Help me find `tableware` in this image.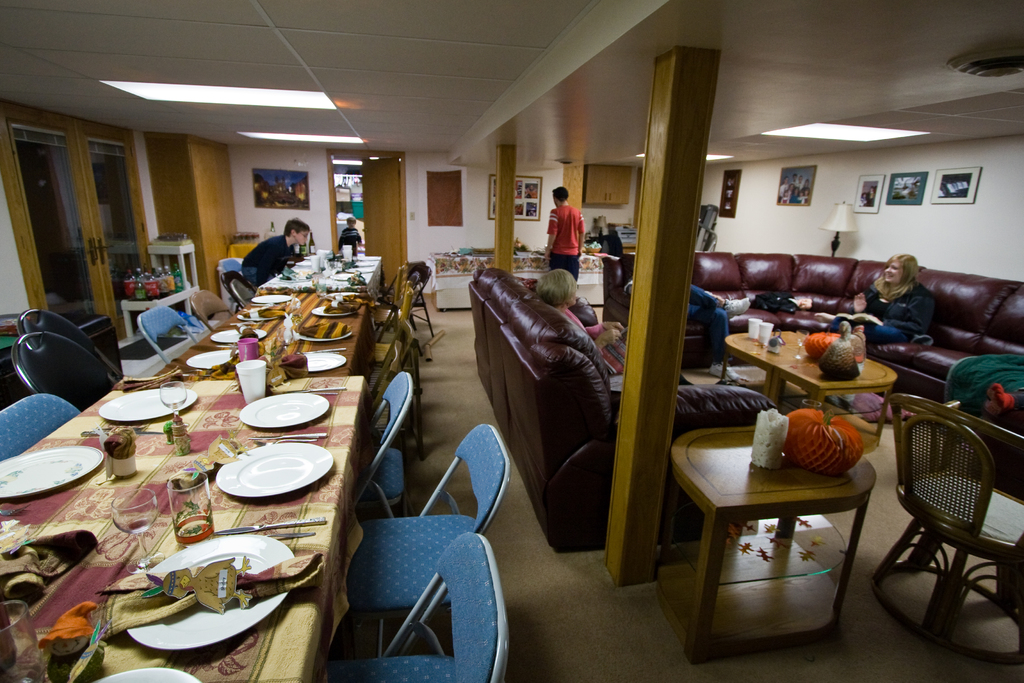
Found it: 113,490,161,570.
